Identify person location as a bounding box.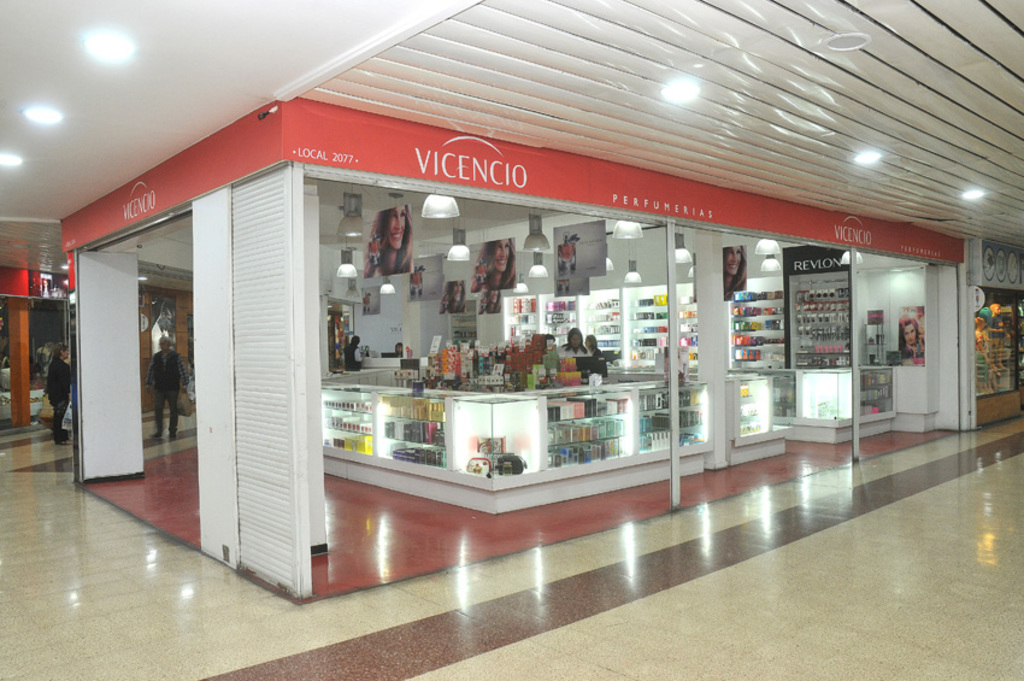
region(724, 246, 745, 295).
